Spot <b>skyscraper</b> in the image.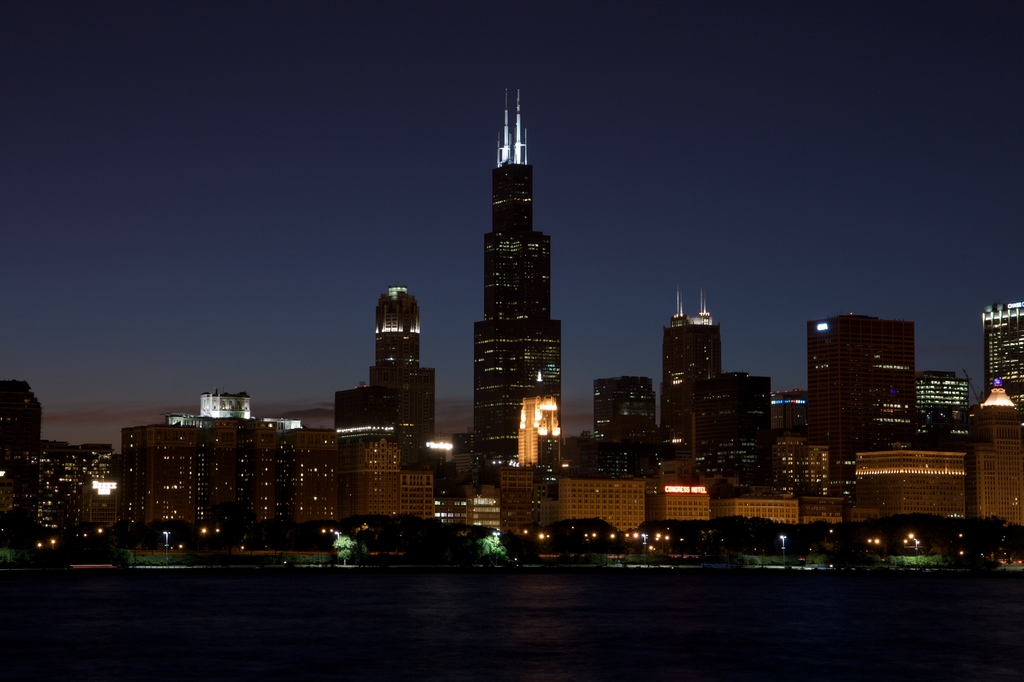
<b>skyscraper</b> found at BBox(797, 302, 952, 471).
